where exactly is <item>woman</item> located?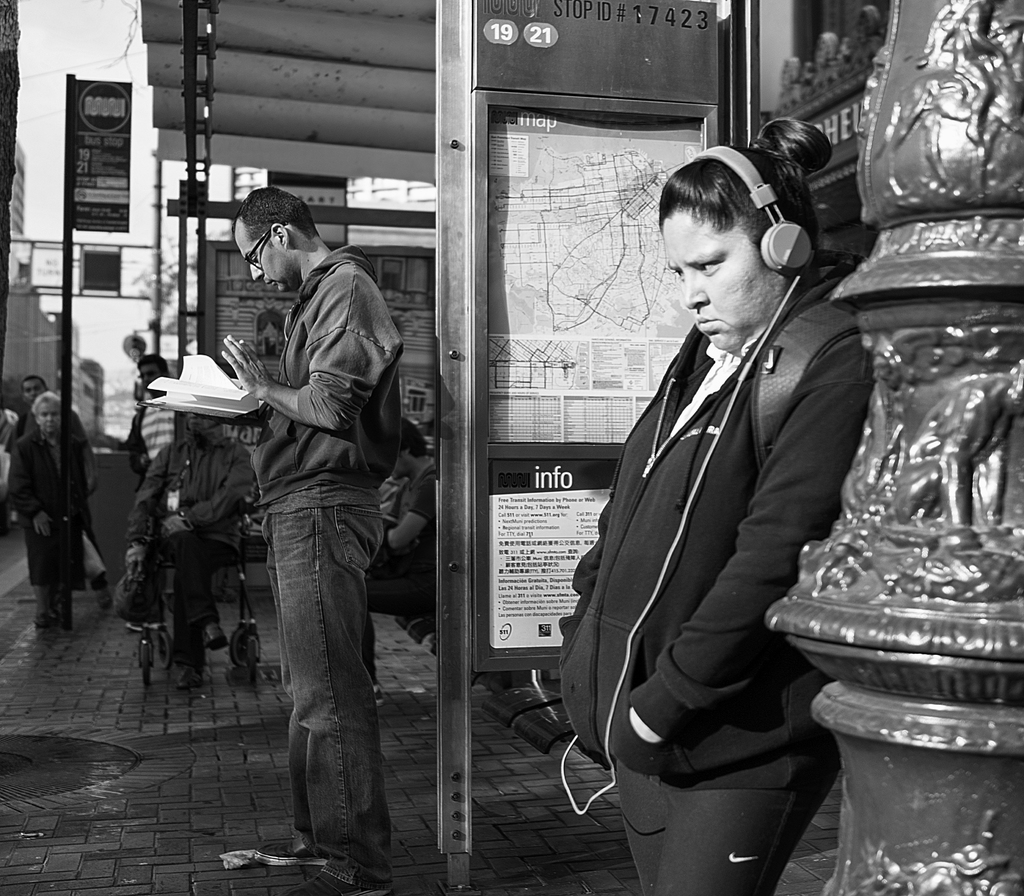
Its bounding box is {"x1": 557, "y1": 120, "x2": 869, "y2": 895}.
